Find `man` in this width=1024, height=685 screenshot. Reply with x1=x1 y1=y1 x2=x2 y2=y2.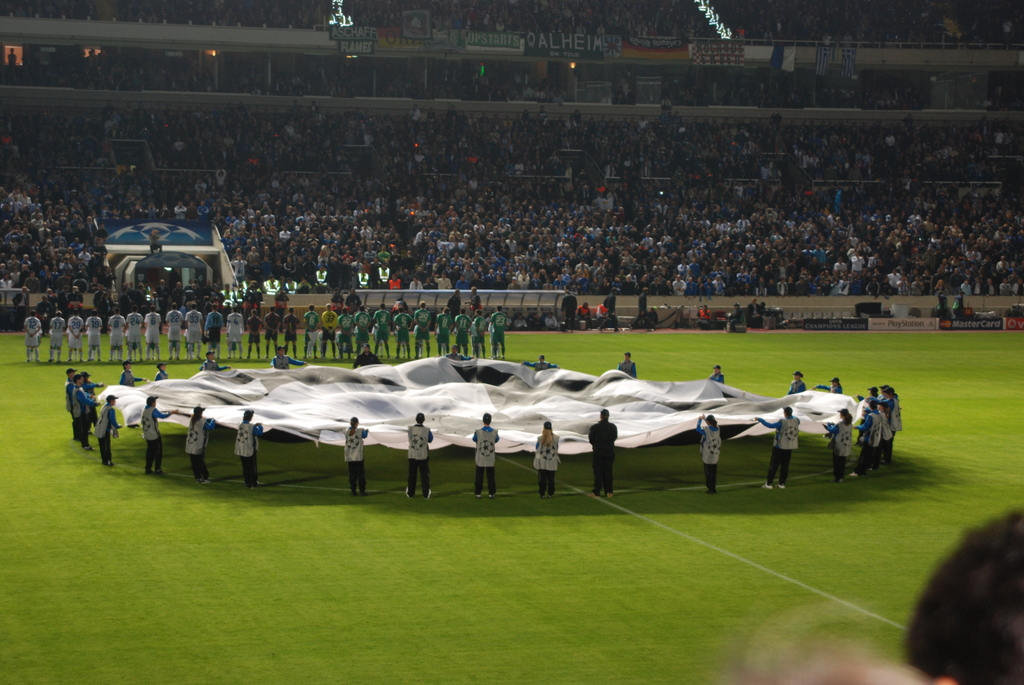
x1=465 y1=307 x2=490 y2=370.
